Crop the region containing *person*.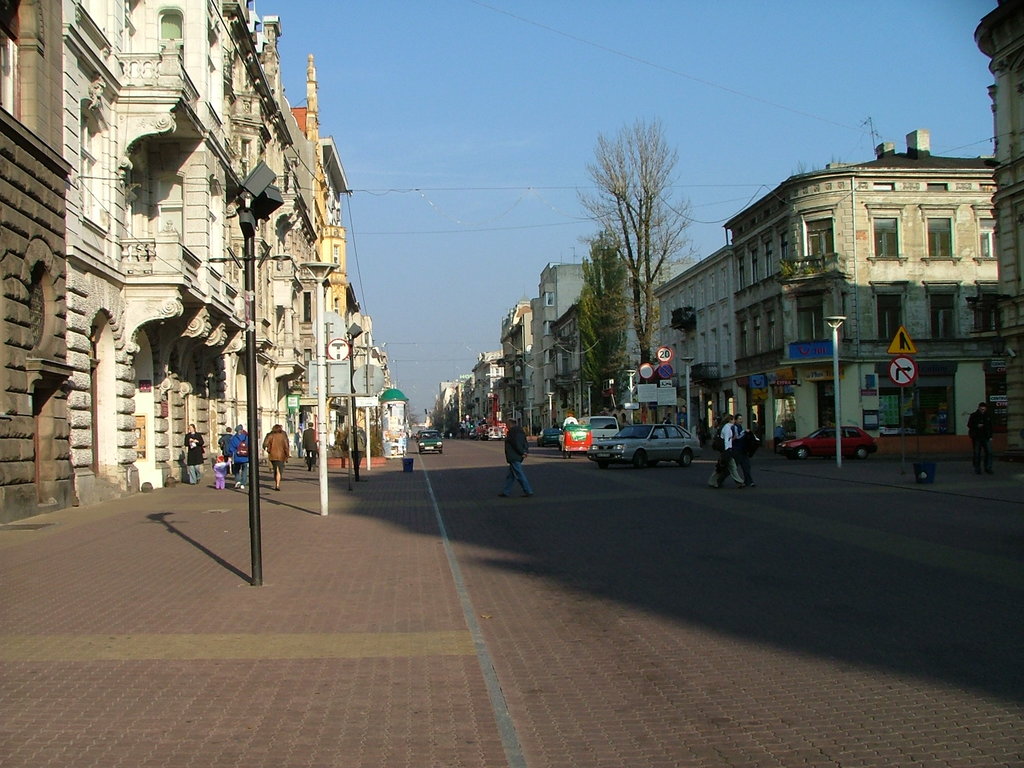
Crop region: BBox(230, 425, 257, 494).
